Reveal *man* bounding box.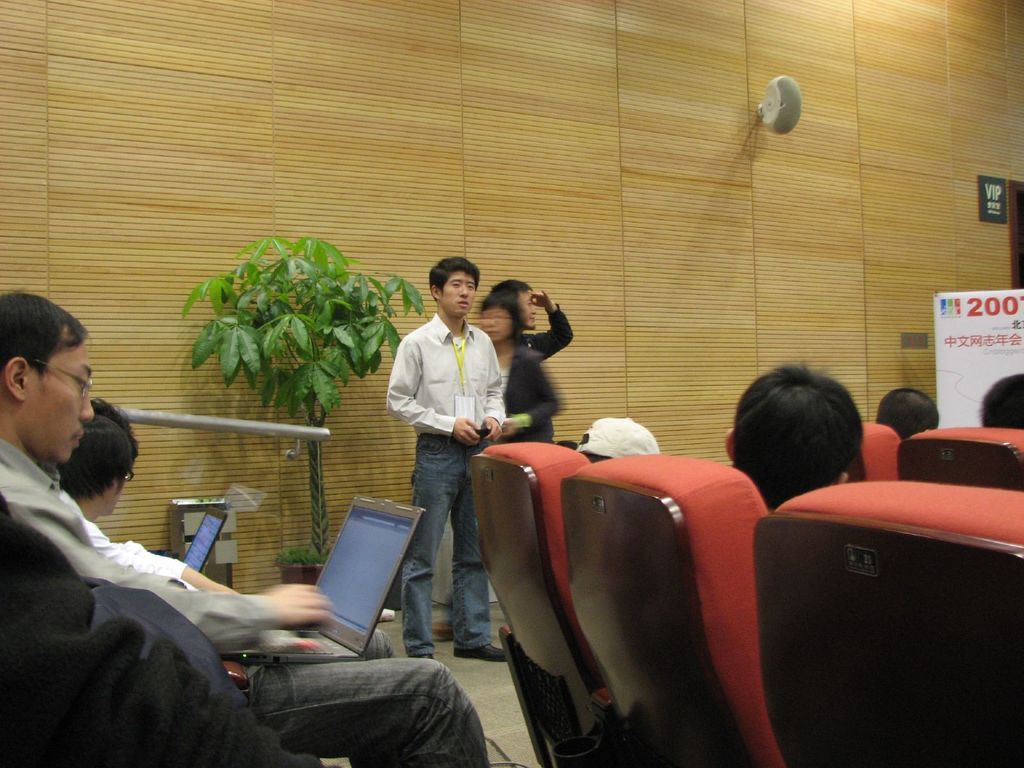
Revealed: box=[372, 264, 513, 623].
